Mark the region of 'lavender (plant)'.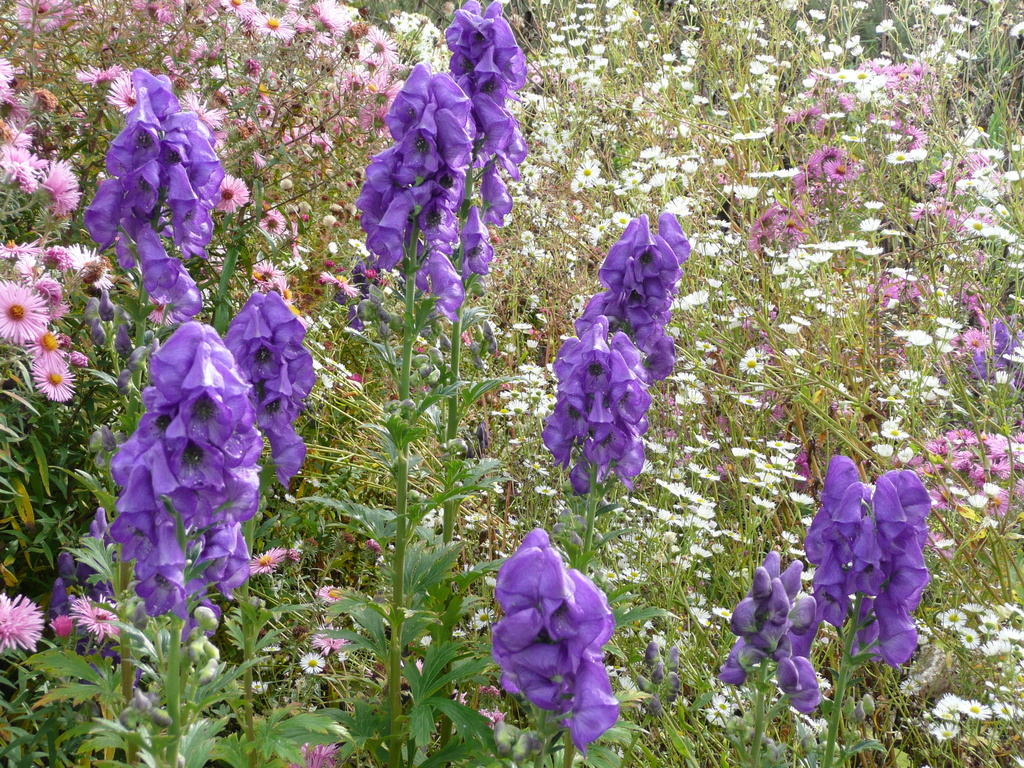
Region: (left=401, top=0, right=535, bottom=767).
